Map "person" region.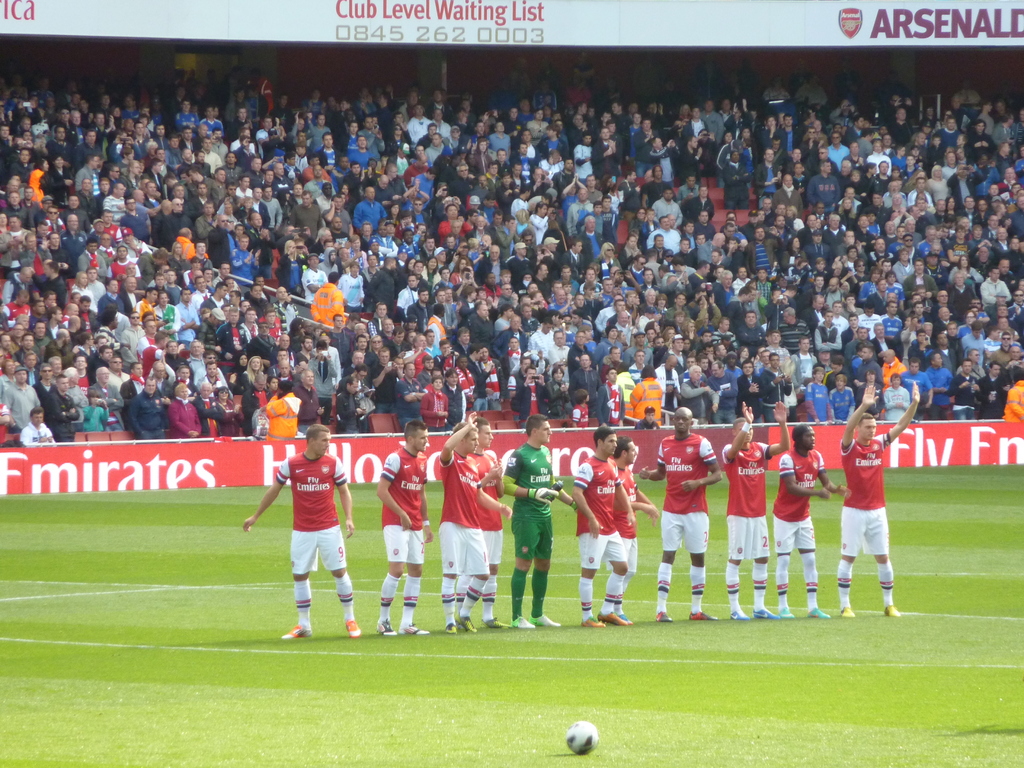
Mapped to x1=778, y1=305, x2=808, y2=354.
